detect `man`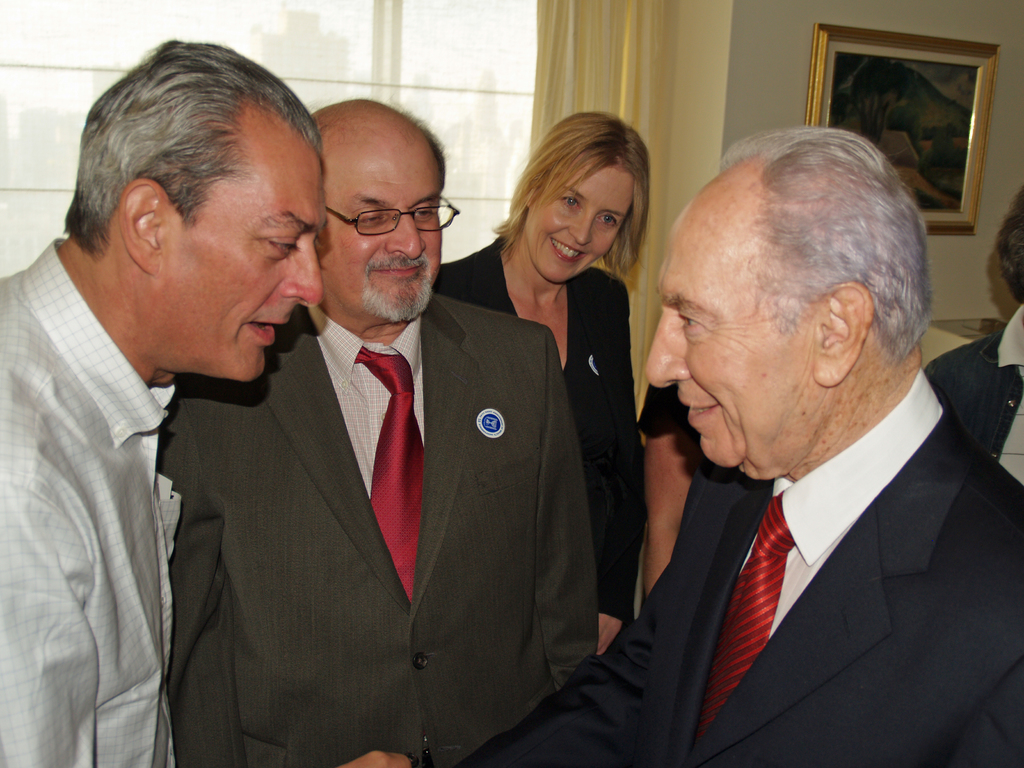
[x1=0, y1=38, x2=329, y2=767]
